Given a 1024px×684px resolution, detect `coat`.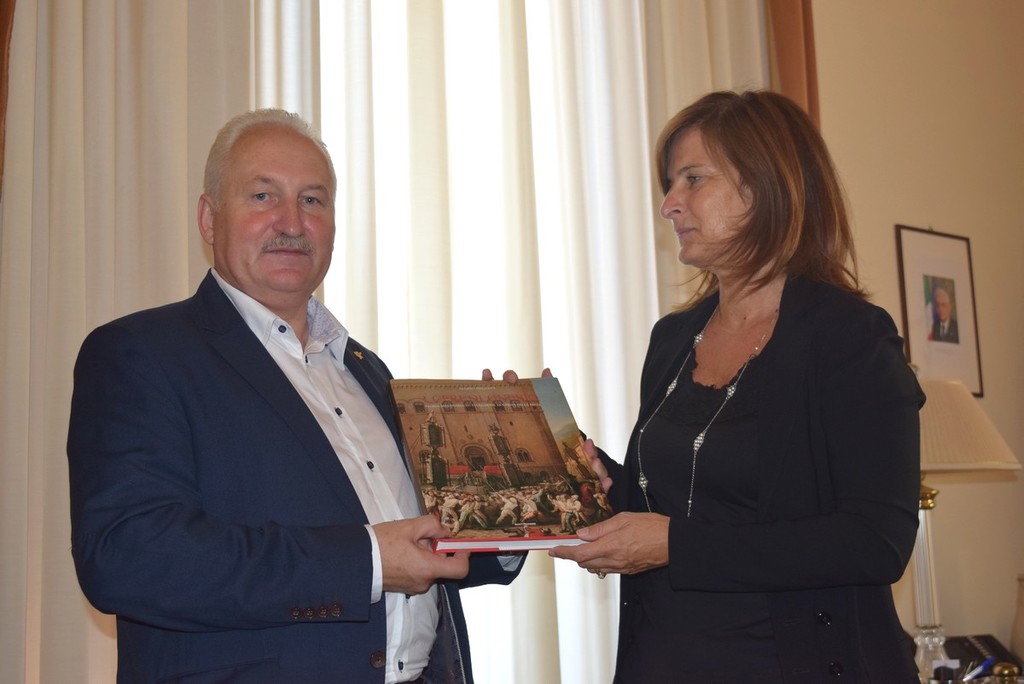
BBox(82, 193, 439, 670).
